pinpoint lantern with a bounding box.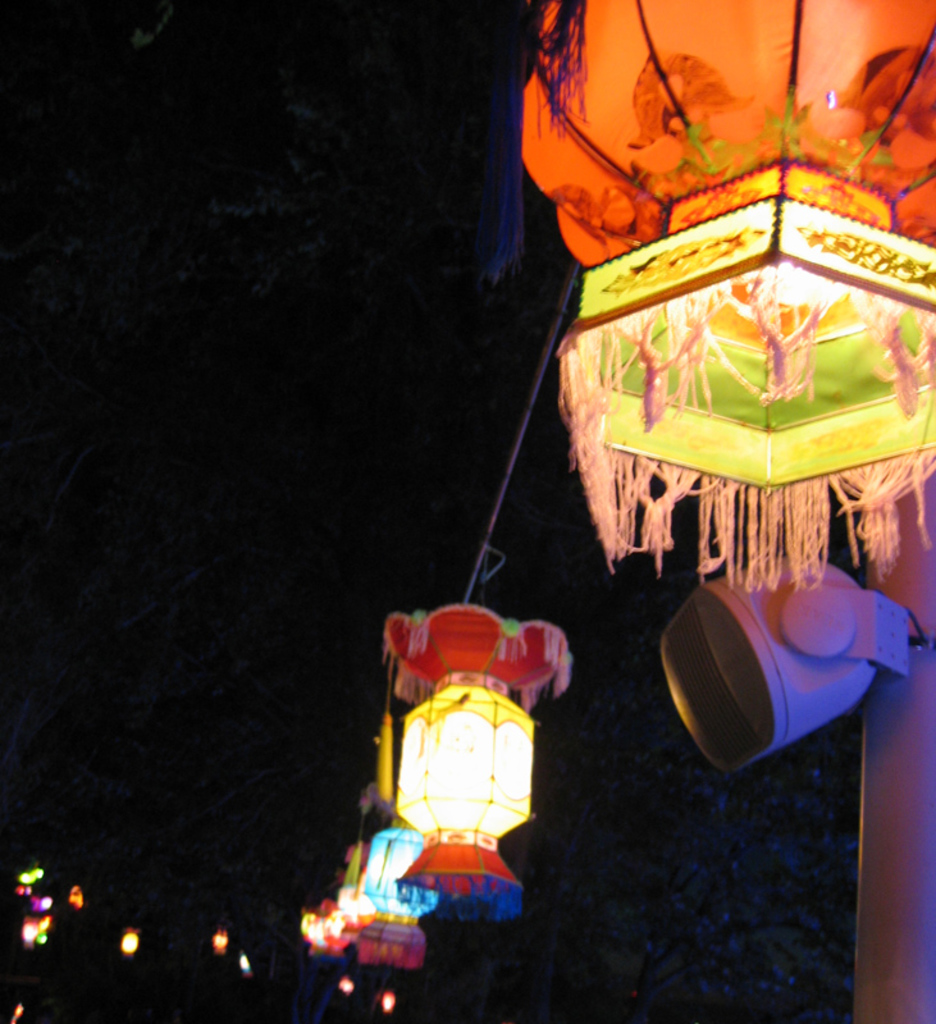
region(69, 883, 87, 916).
